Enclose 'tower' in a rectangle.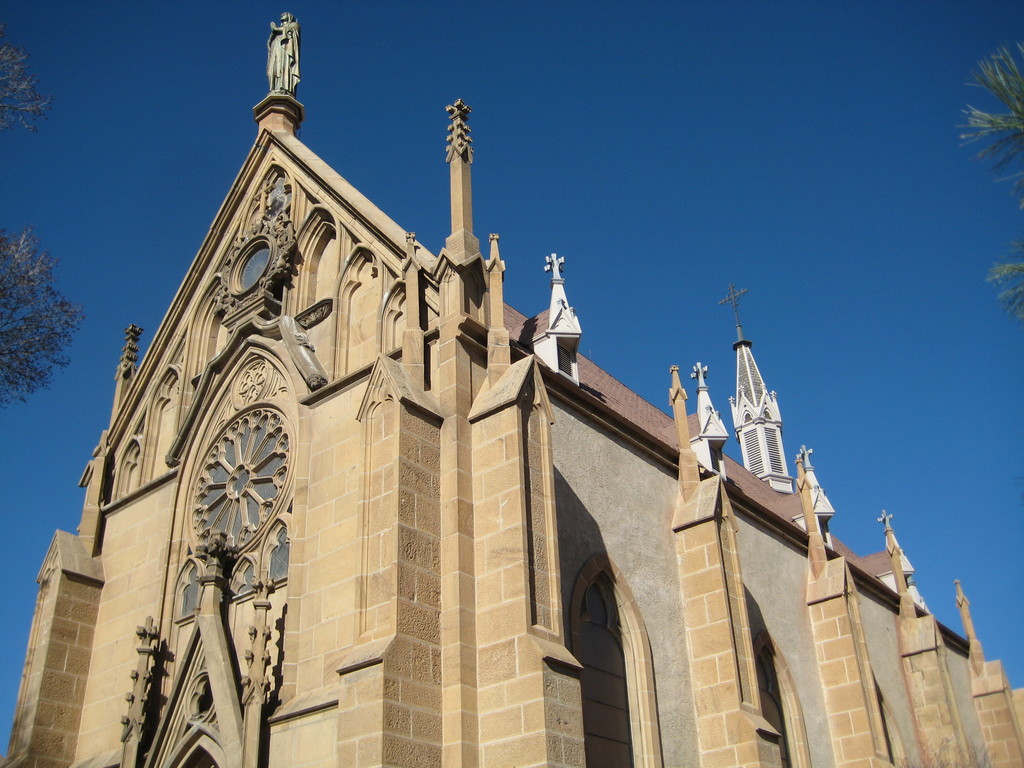
BBox(717, 280, 799, 495).
